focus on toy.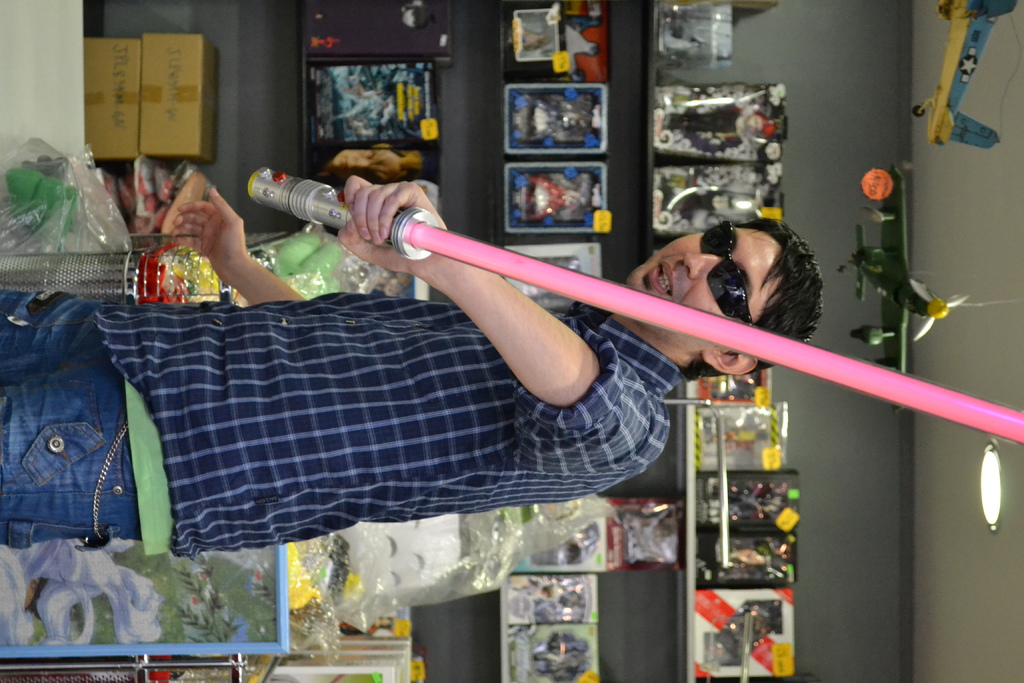
Focused at bbox(664, 99, 765, 142).
